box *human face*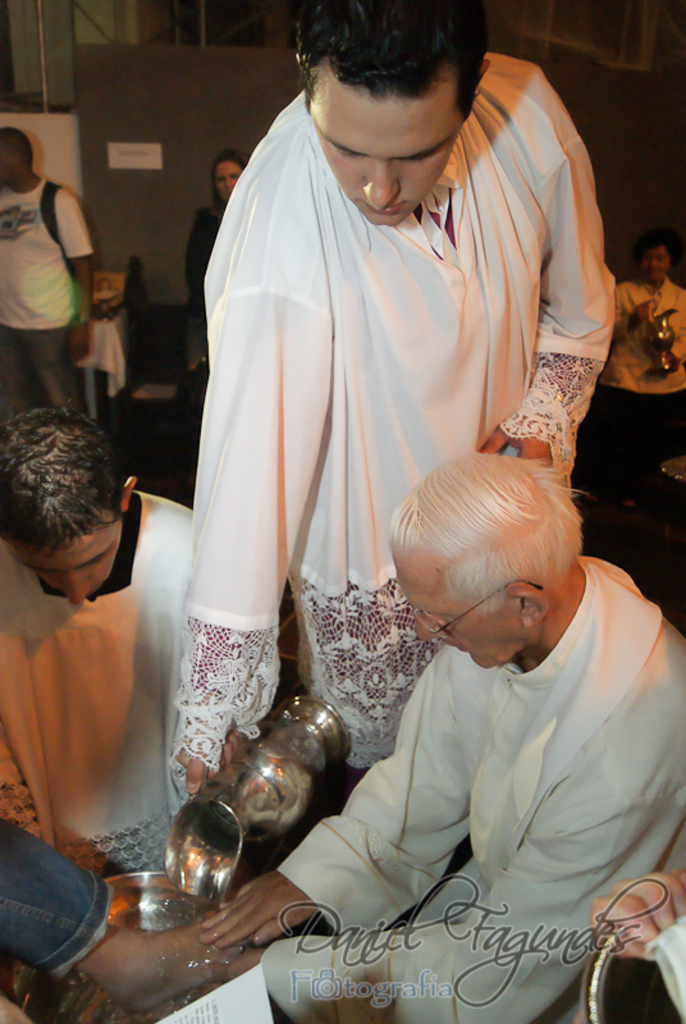
select_region(308, 96, 461, 224)
